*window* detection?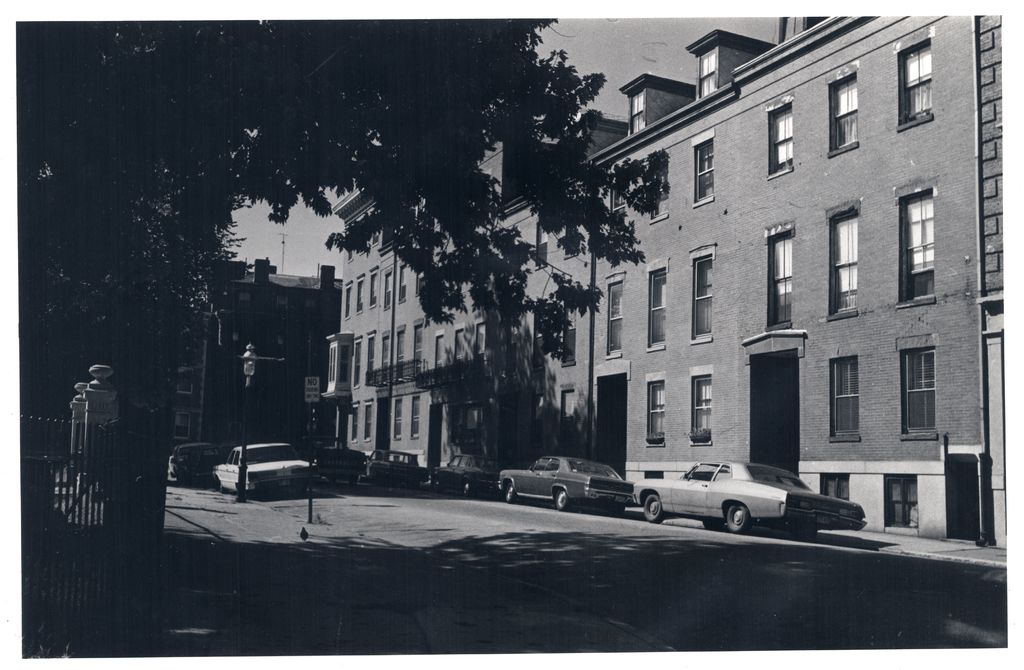
box=[884, 474, 916, 528]
